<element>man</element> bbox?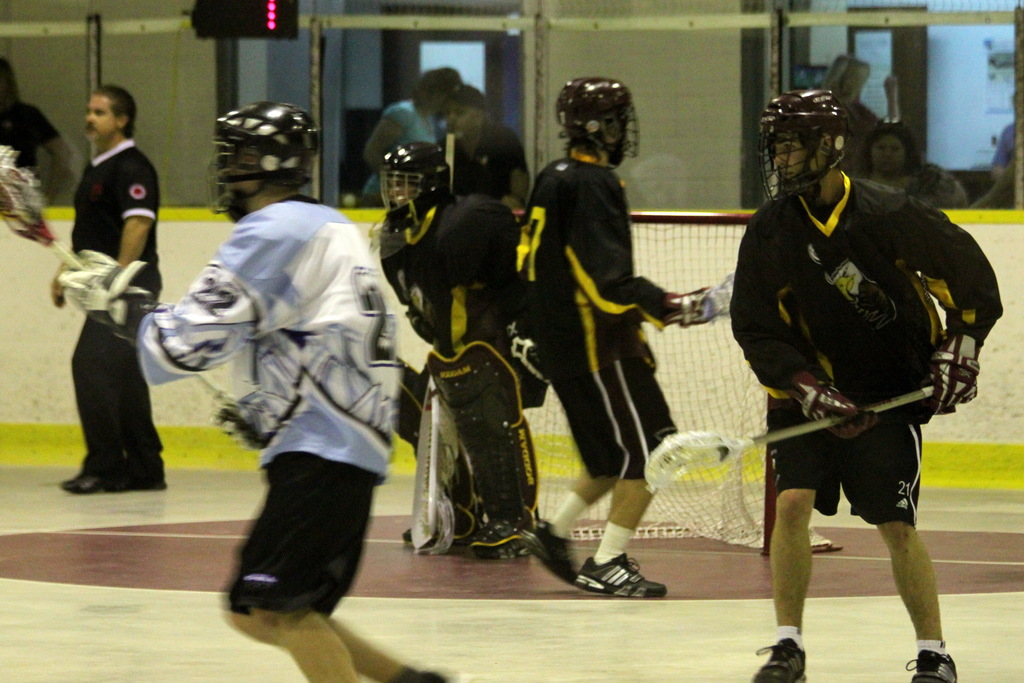
435/88/531/210
